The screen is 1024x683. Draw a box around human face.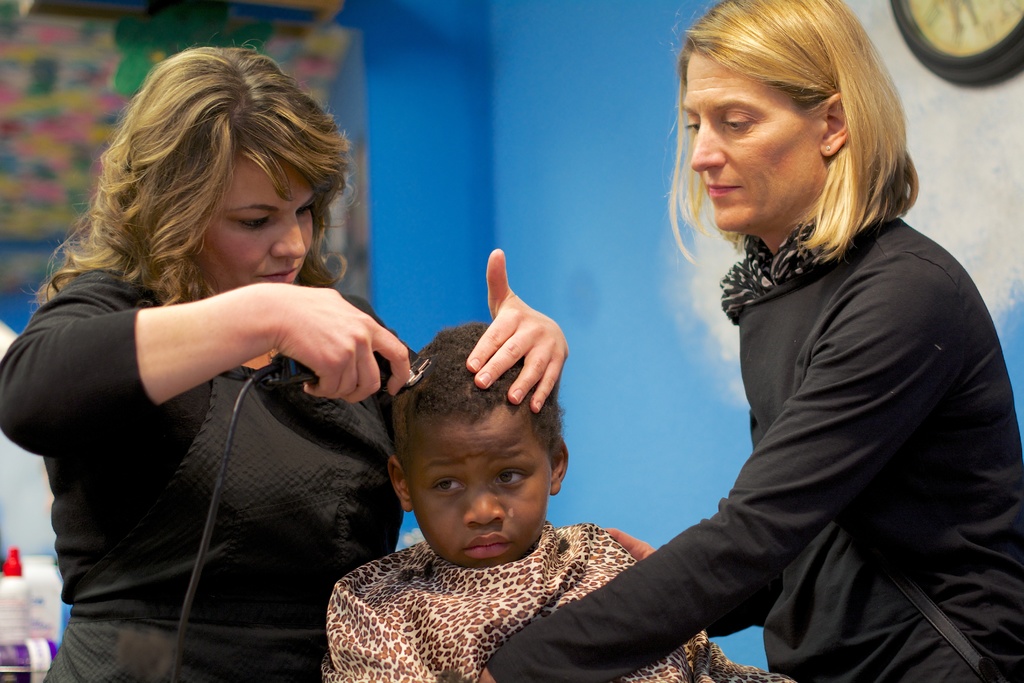
BBox(197, 145, 310, 293).
